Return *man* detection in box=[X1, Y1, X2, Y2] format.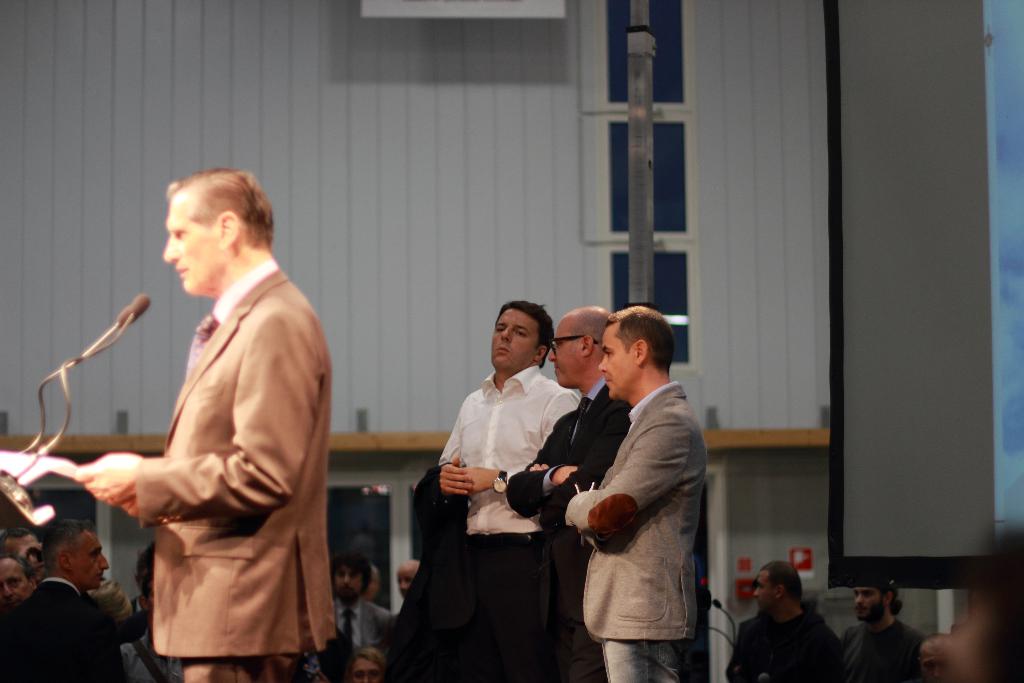
box=[1, 525, 40, 580].
